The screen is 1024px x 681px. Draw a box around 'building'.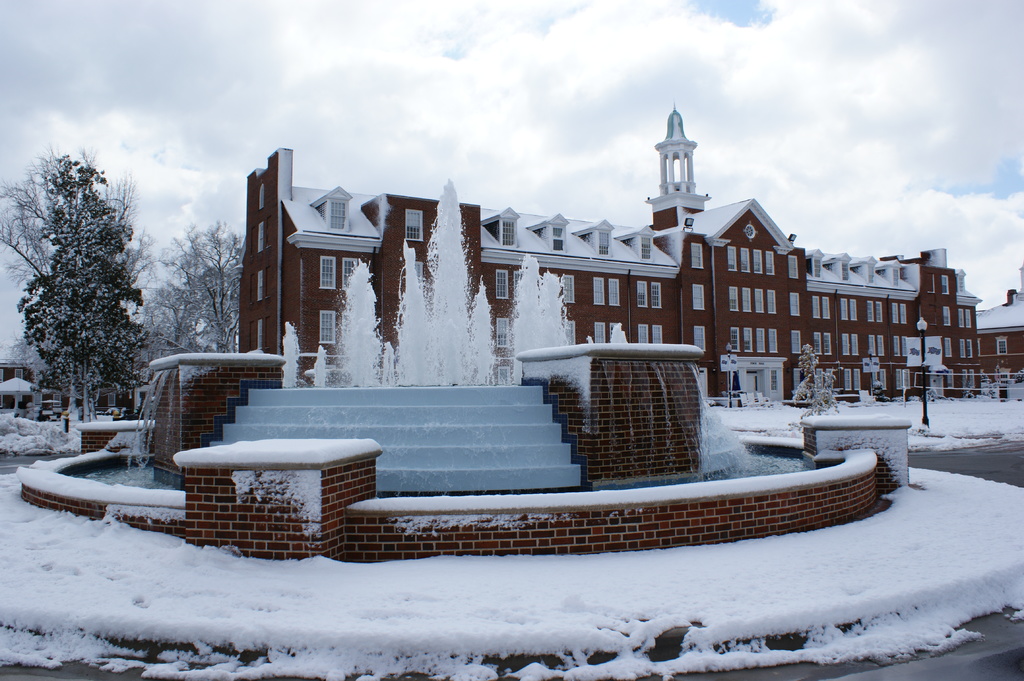
detection(240, 104, 1023, 412).
